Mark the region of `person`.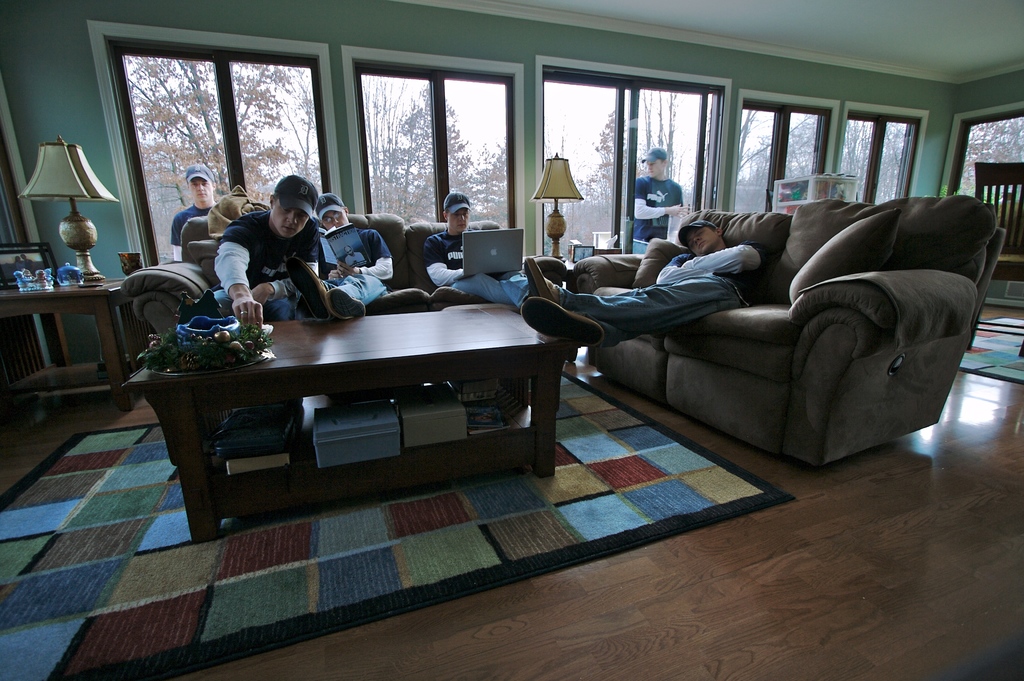
Region: <bbox>424, 189, 530, 308</bbox>.
